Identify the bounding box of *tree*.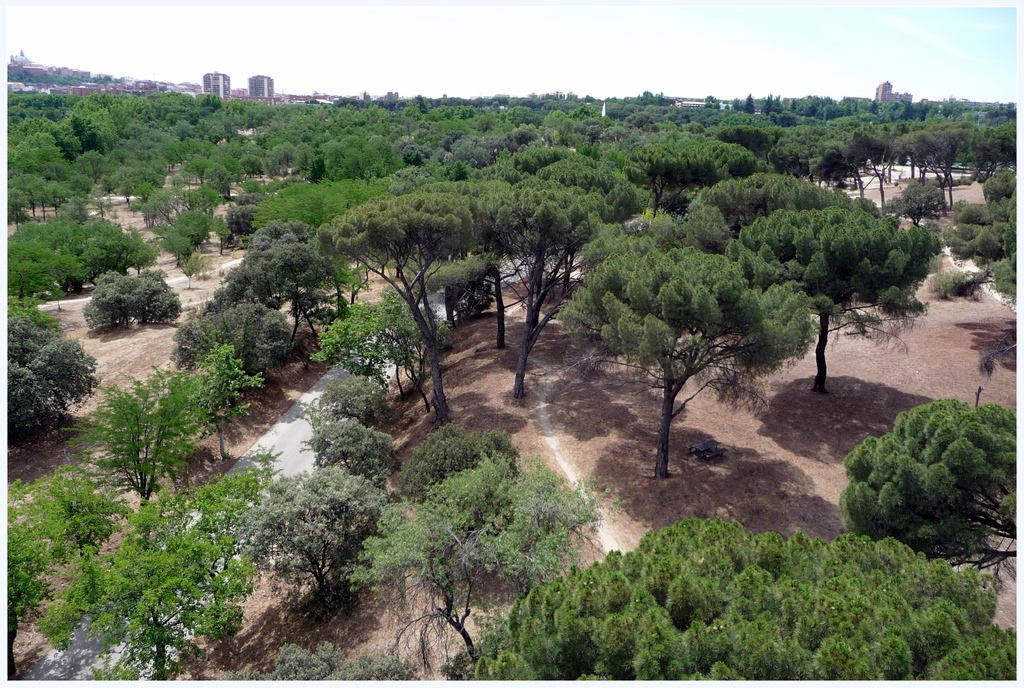
{"left": 739, "top": 205, "right": 943, "bottom": 392}.
